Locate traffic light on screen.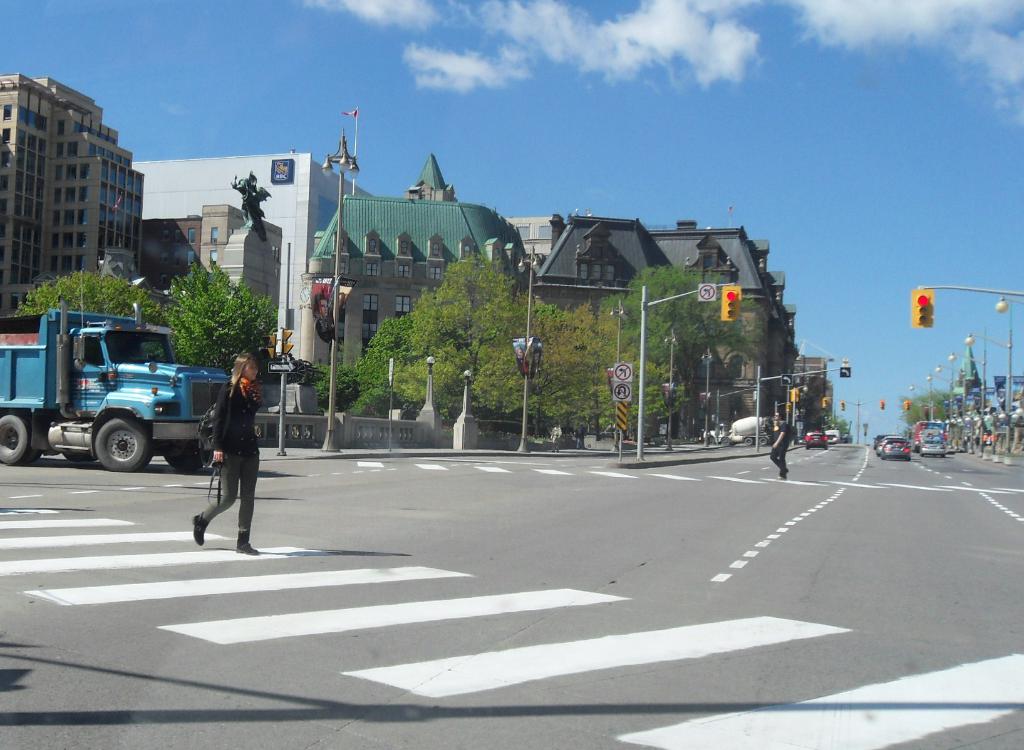
On screen at <bbox>284, 329, 292, 354</bbox>.
